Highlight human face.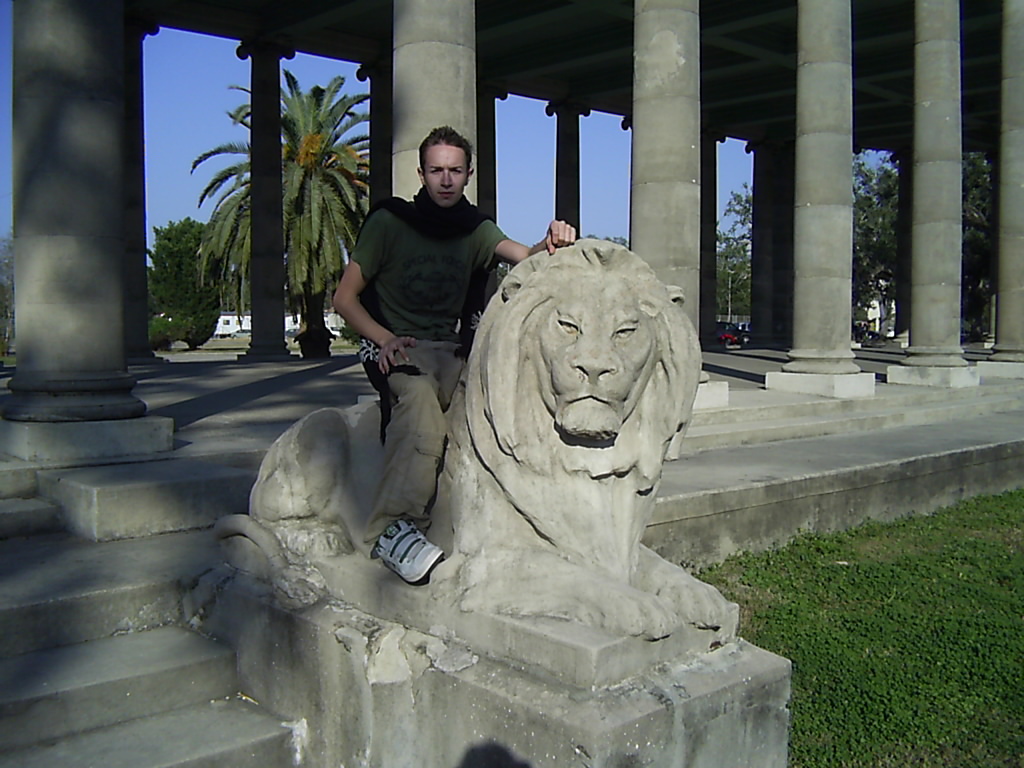
Highlighted region: locate(426, 144, 466, 210).
